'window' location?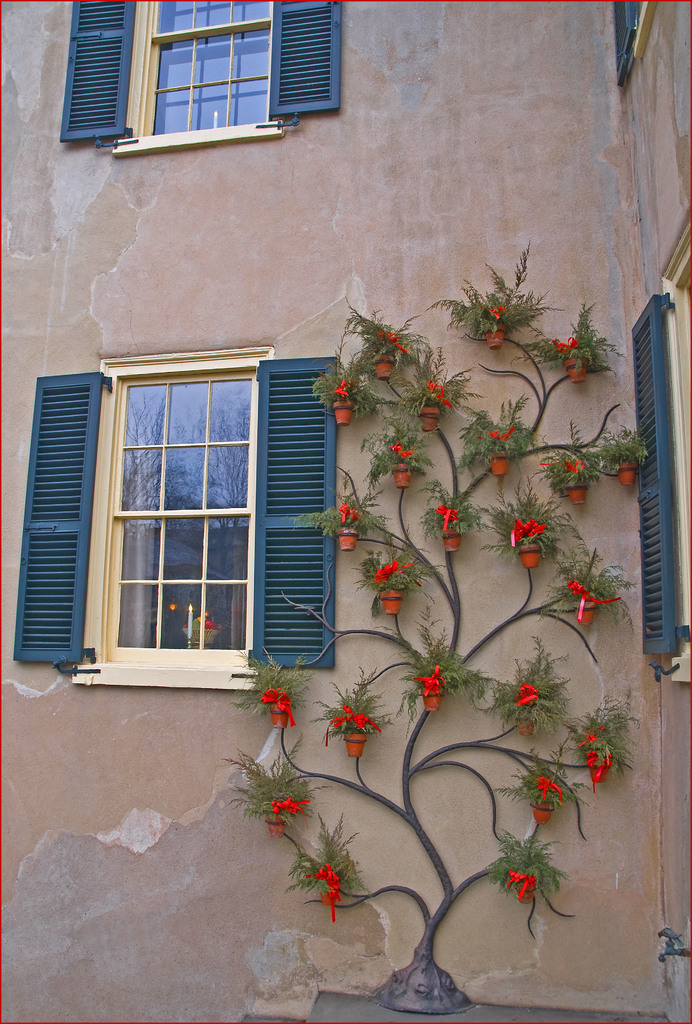
{"left": 612, "top": 0, "right": 657, "bottom": 95}
